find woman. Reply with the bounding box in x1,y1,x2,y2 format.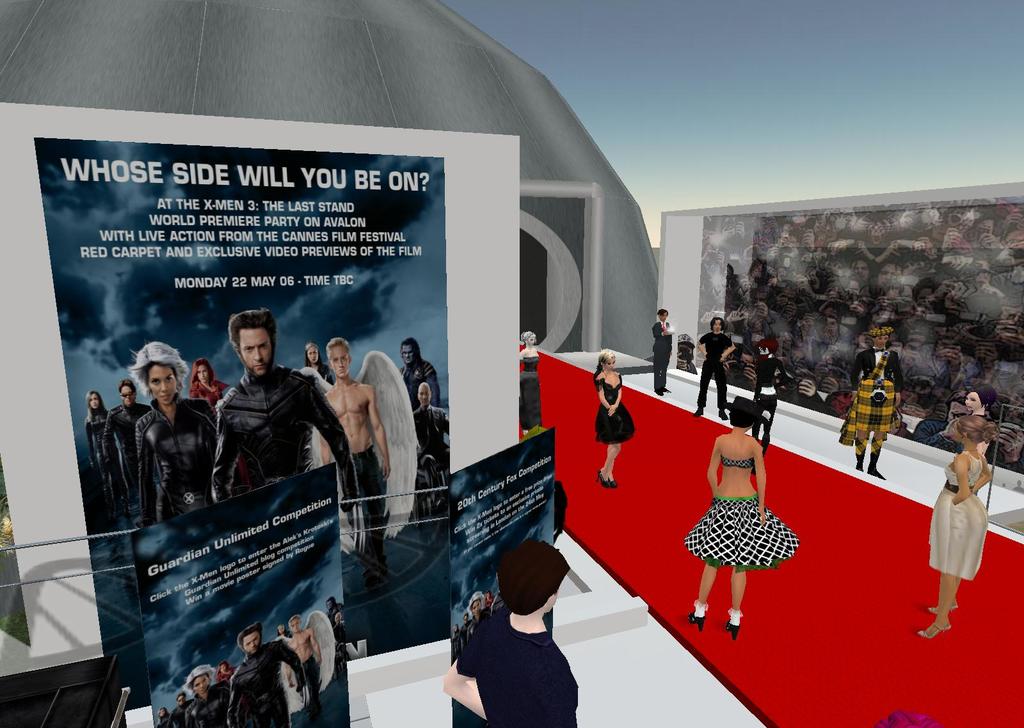
184,664,222,727.
